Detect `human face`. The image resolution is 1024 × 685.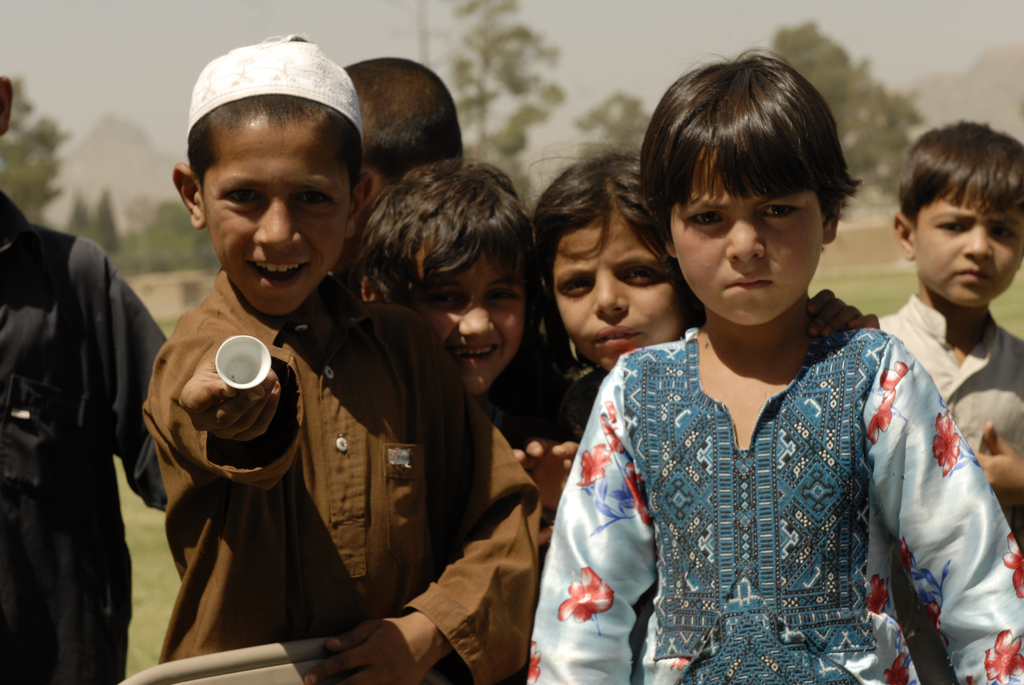
Rect(912, 188, 1023, 312).
